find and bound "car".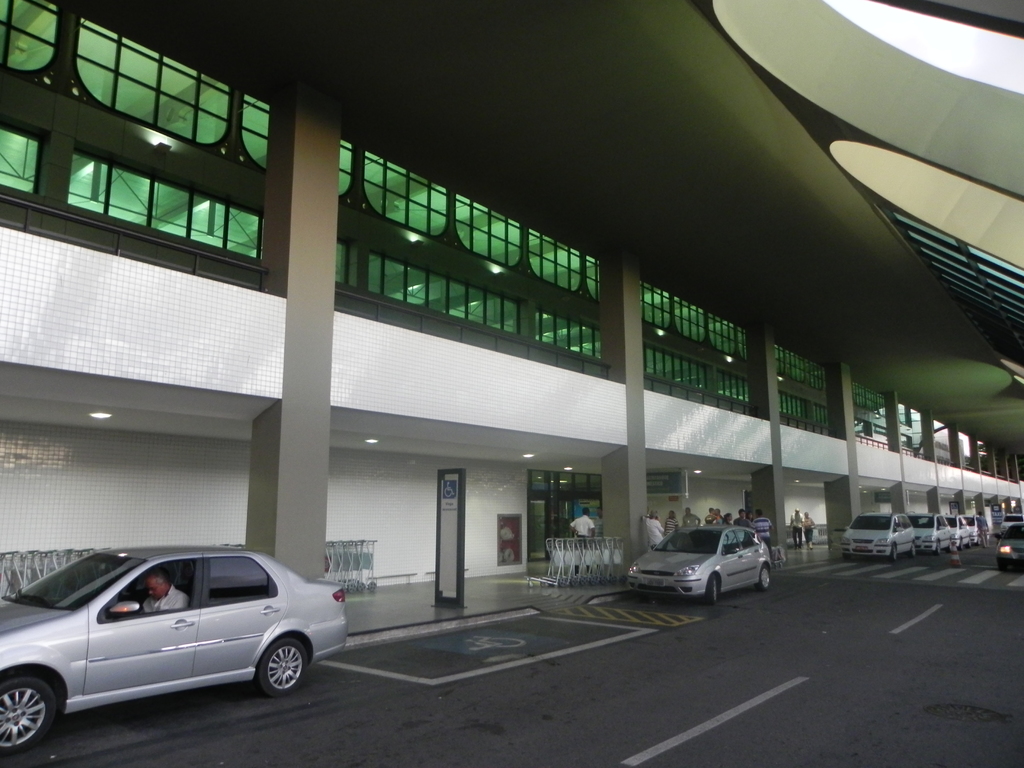
Bound: bbox=[966, 509, 985, 550].
